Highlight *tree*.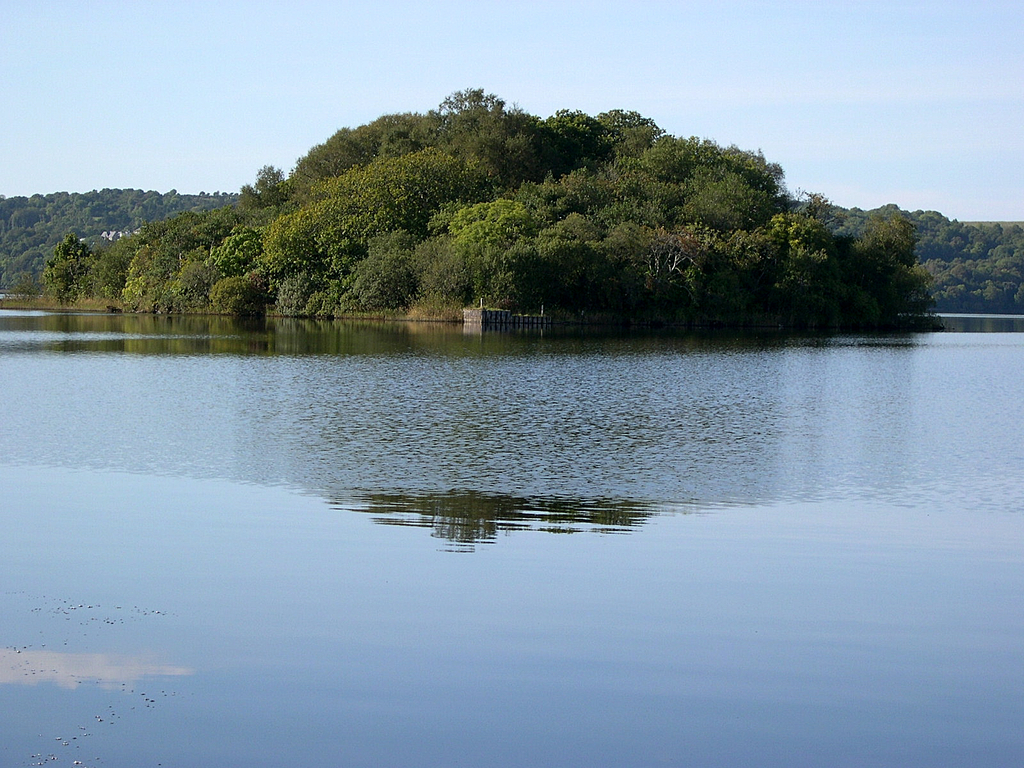
Highlighted region: [843,200,946,318].
